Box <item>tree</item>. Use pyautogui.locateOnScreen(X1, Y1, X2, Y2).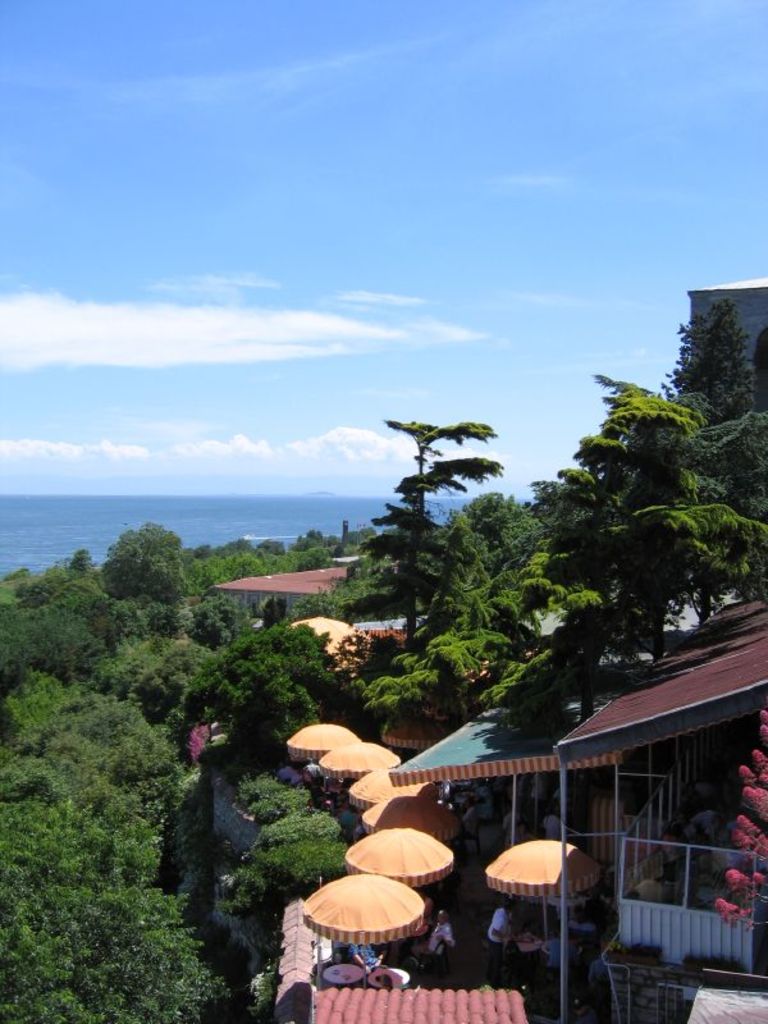
pyautogui.locateOnScreen(186, 627, 342, 727).
